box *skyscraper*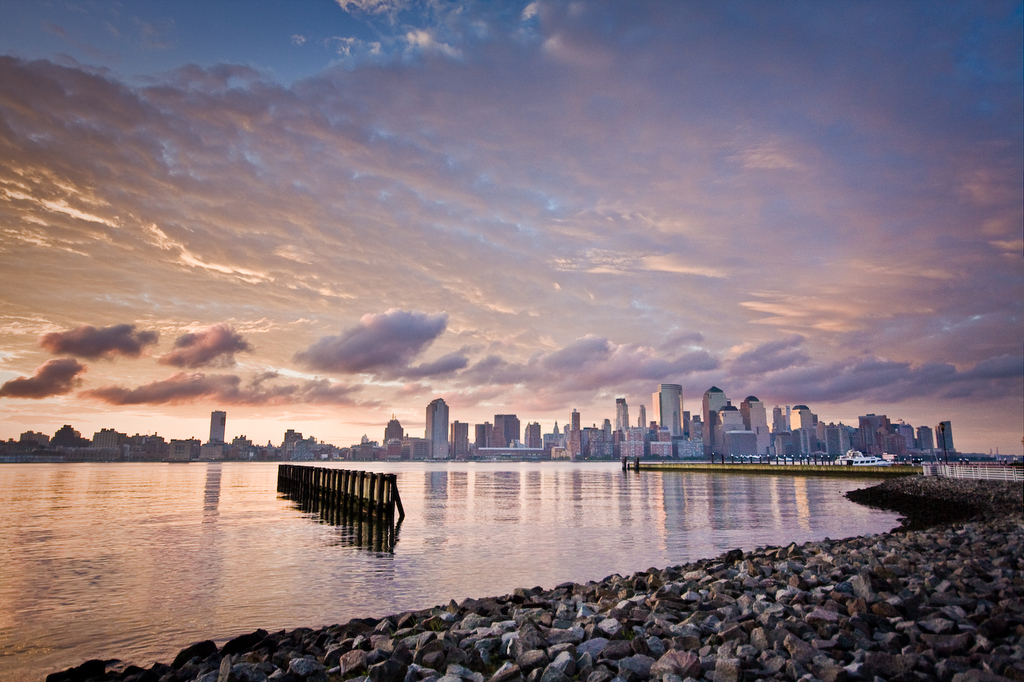
<box>935,419,955,454</box>
